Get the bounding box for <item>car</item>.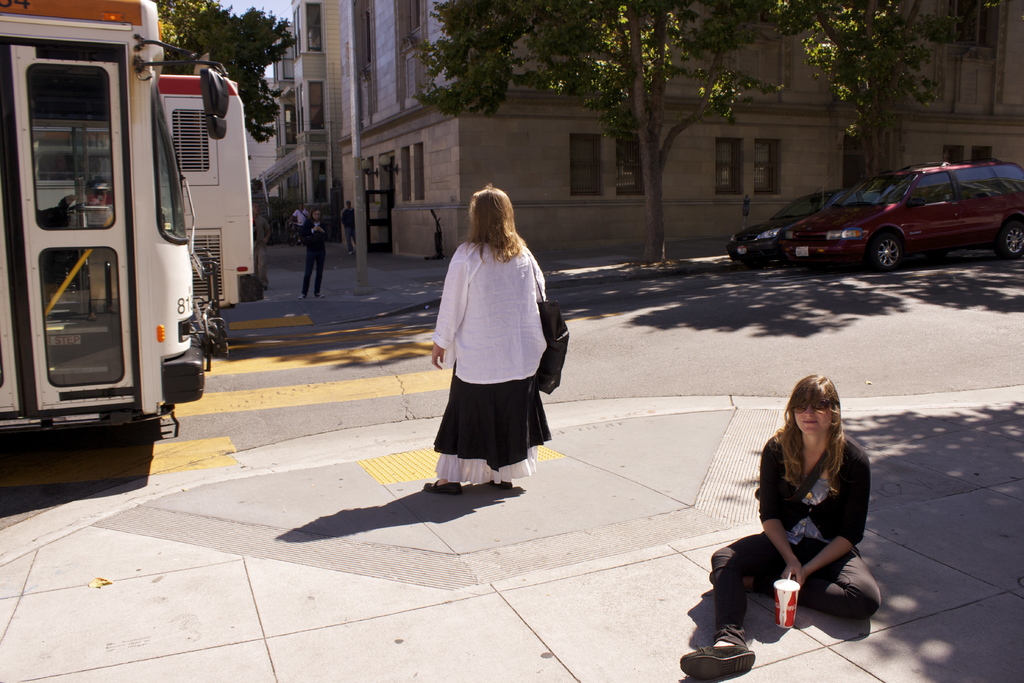
l=779, t=156, r=1023, b=272.
